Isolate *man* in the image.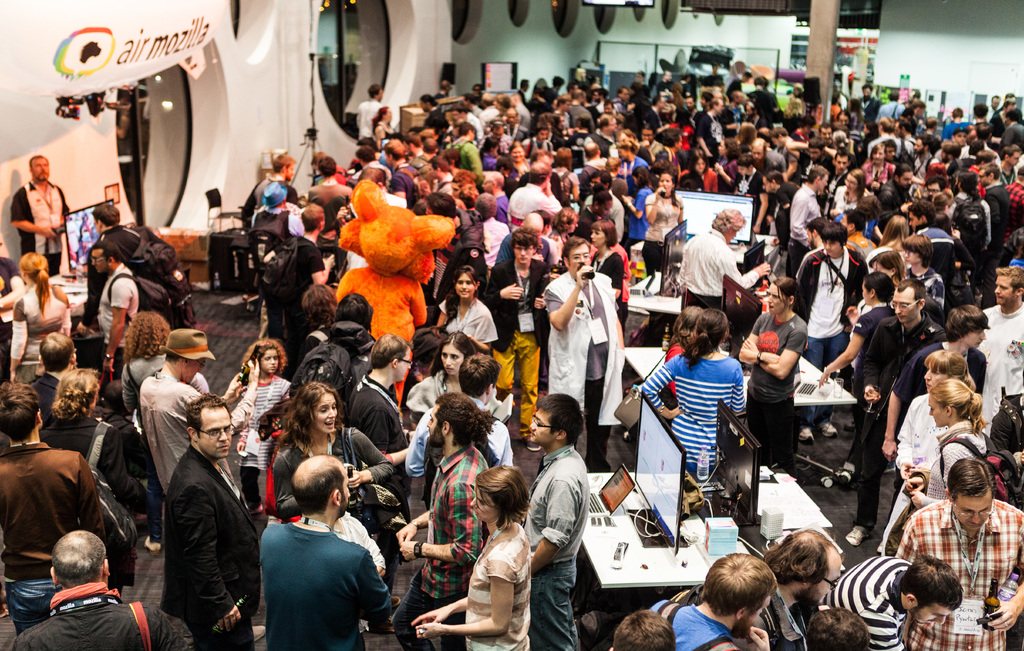
Isolated region: 240/466/396/645.
